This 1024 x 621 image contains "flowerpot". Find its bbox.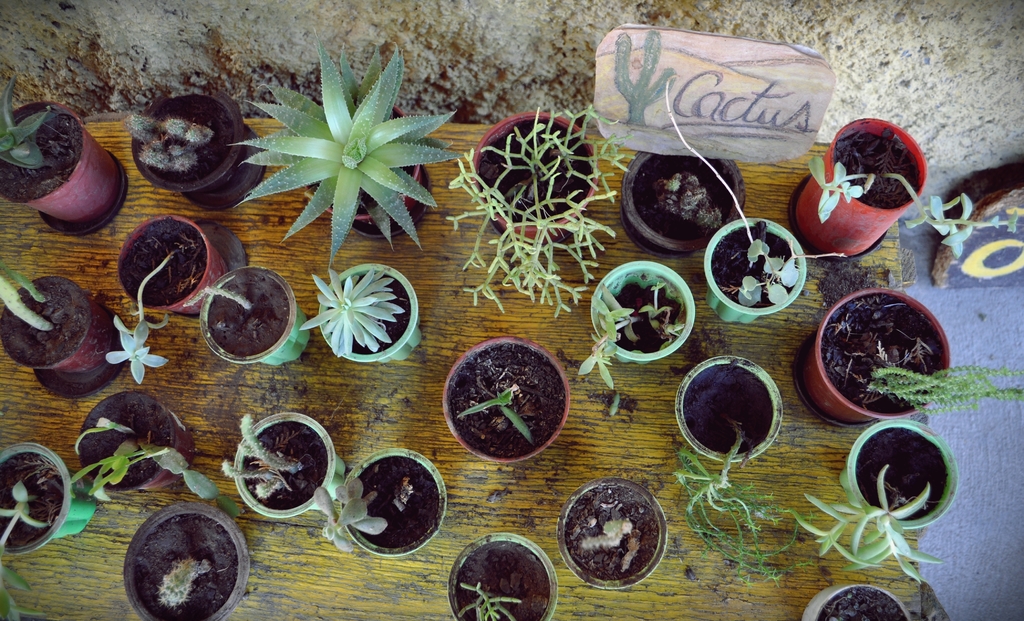
rect(123, 501, 252, 620).
